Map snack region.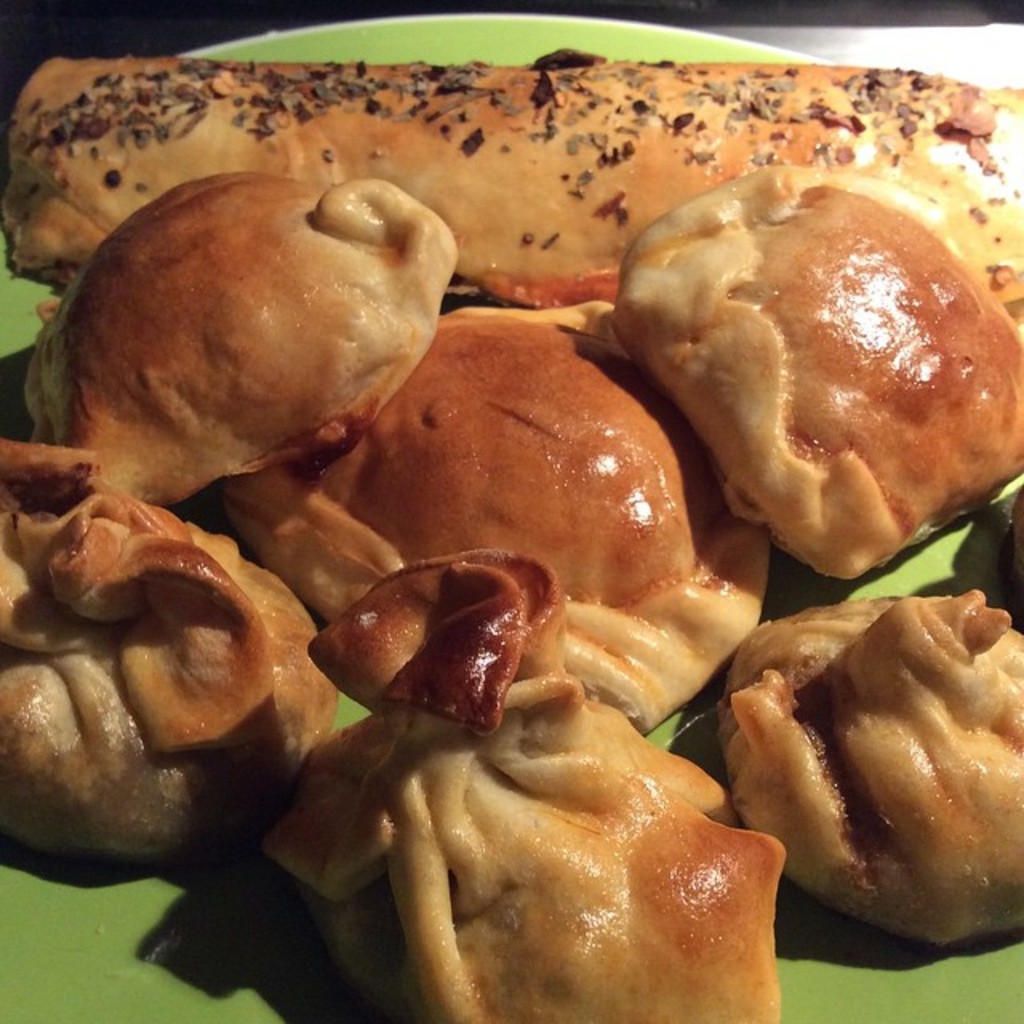
Mapped to [240, 304, 794, 726].
